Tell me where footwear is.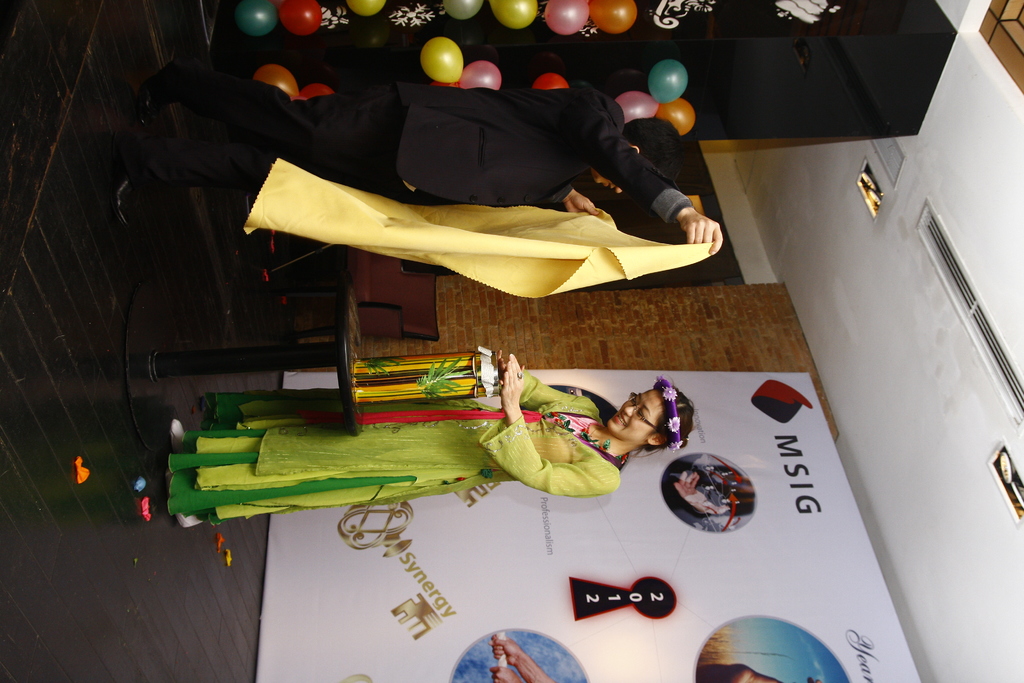
footwear is at region(132, 60, 180, 131).
